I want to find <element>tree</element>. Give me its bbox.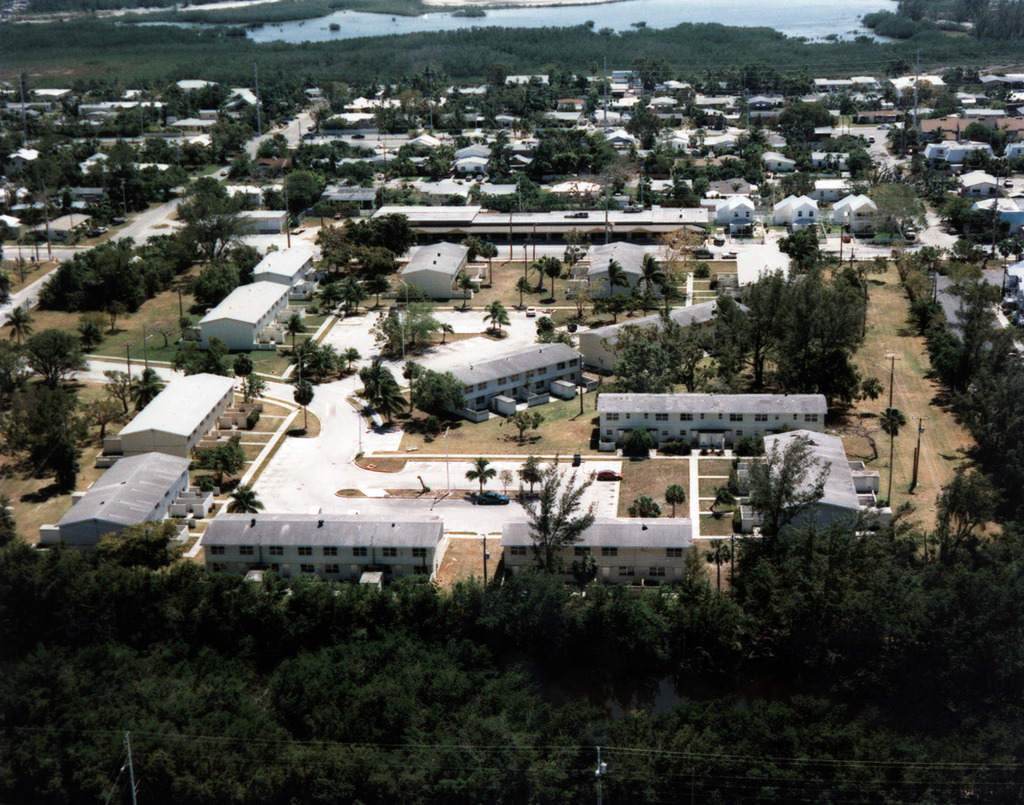
1:293:35:323.
